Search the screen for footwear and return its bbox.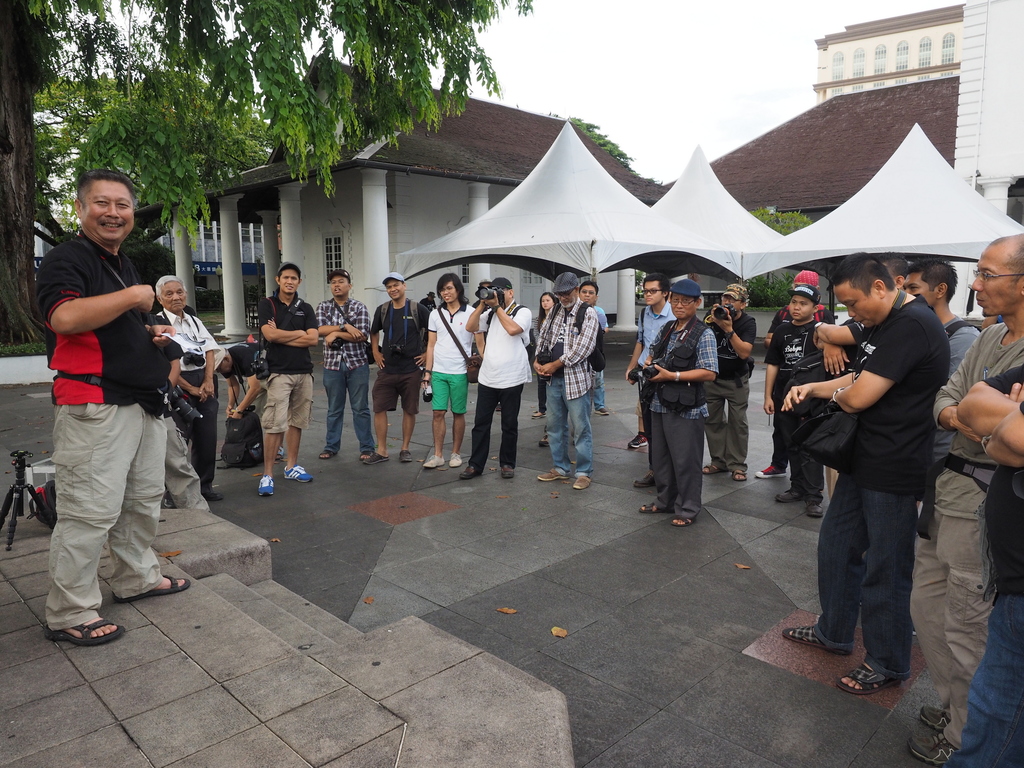
Found: <region>575, 474, 589, 488</region>.
